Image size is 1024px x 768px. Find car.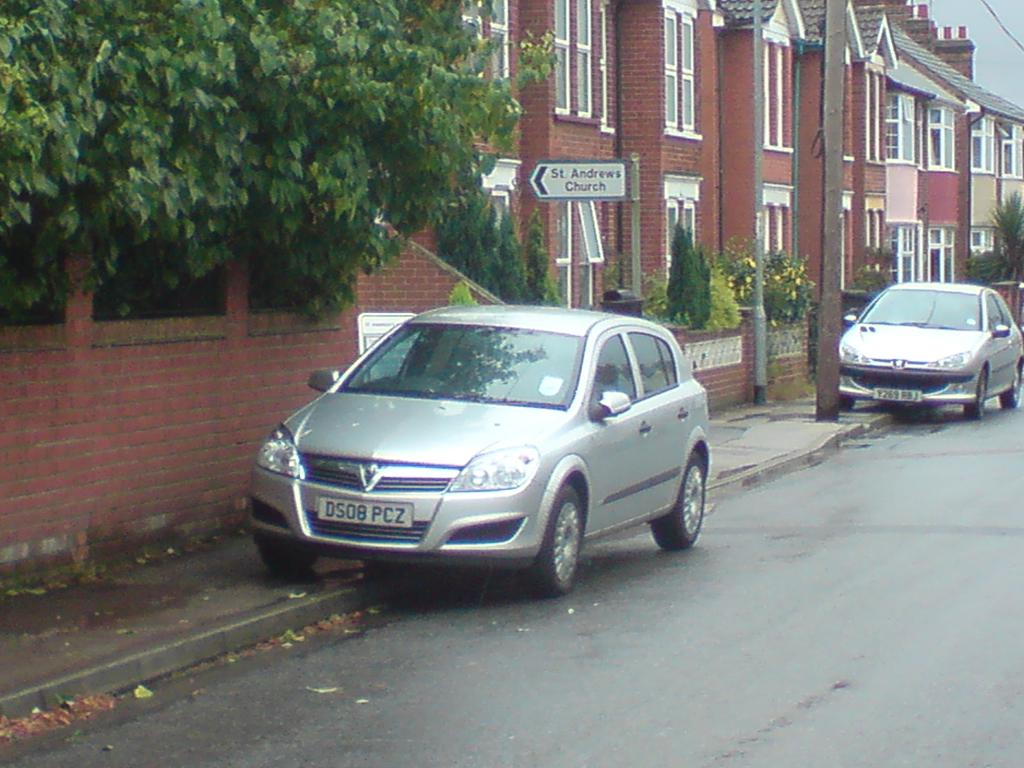
(242, 304, 712, 593).
